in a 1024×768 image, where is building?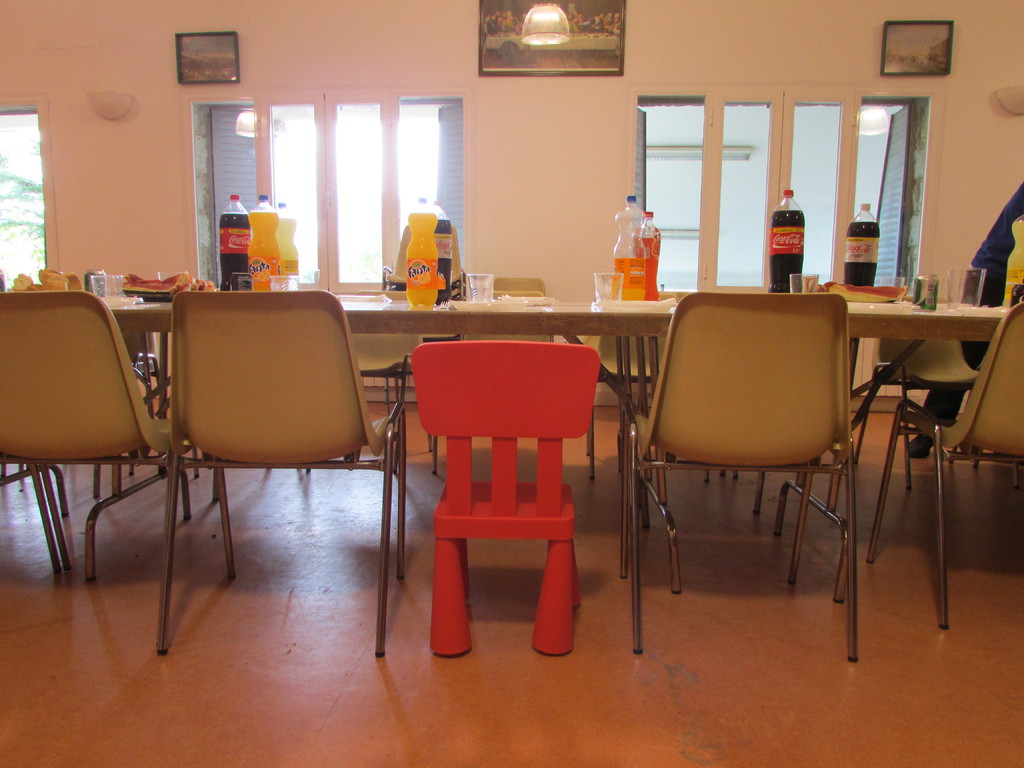
{"x1": 0, "y1": 0, "x2": 1023, "y2": 767}.
